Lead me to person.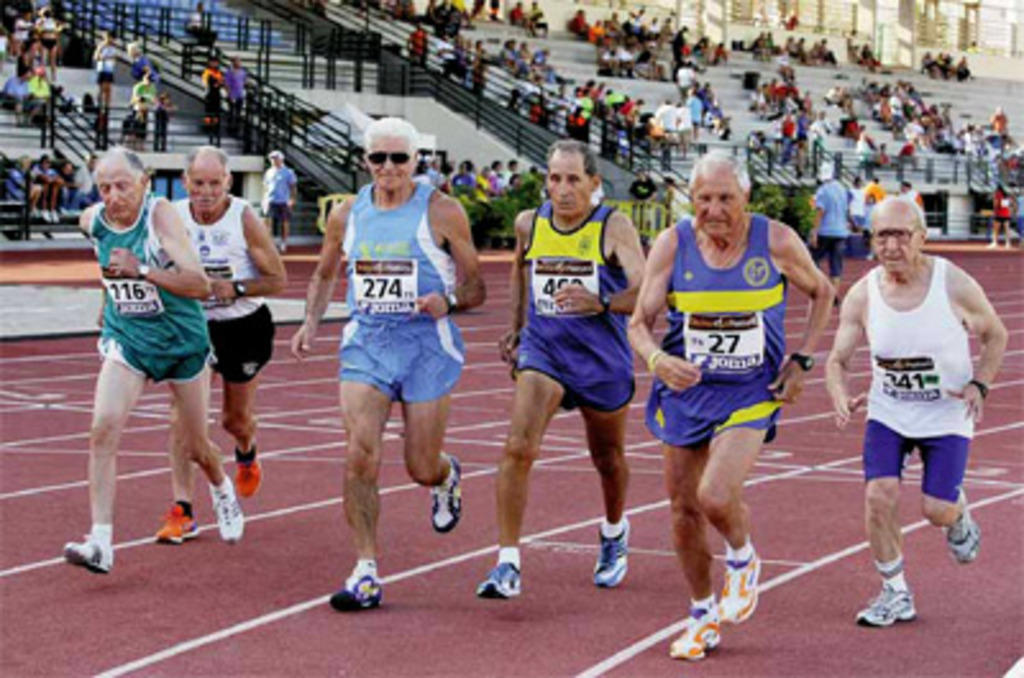
Lead to left=0, top=8, right=28, bottom=67.
